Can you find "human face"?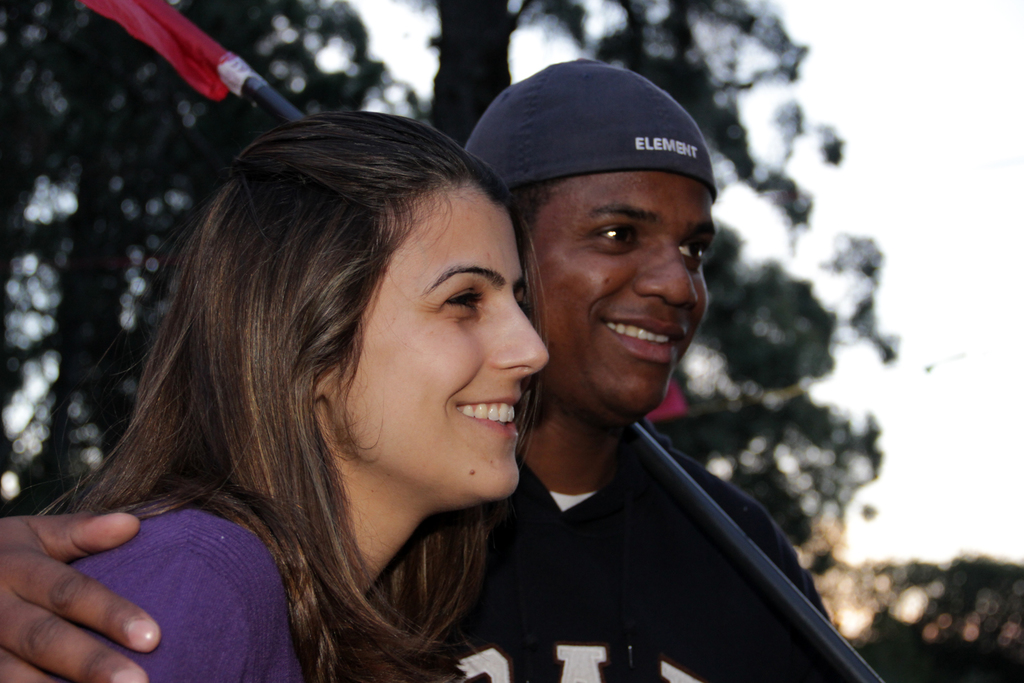
Yes, bounding box: l=521, t=164, r=717, b=424.
